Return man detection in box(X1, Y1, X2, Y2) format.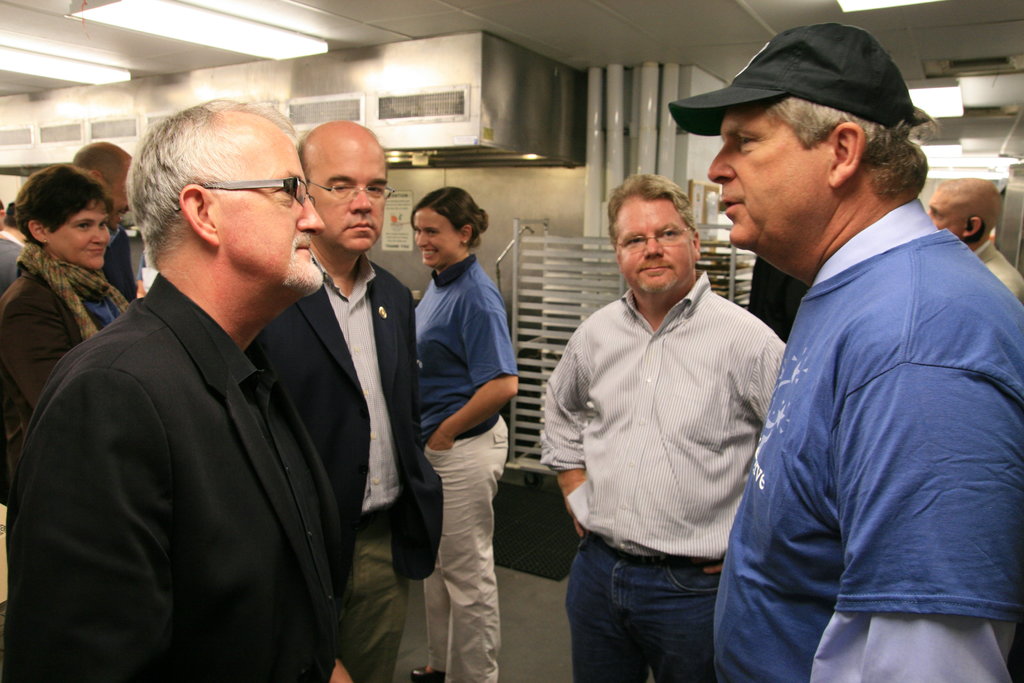
box(77, 138, 138, 293).
